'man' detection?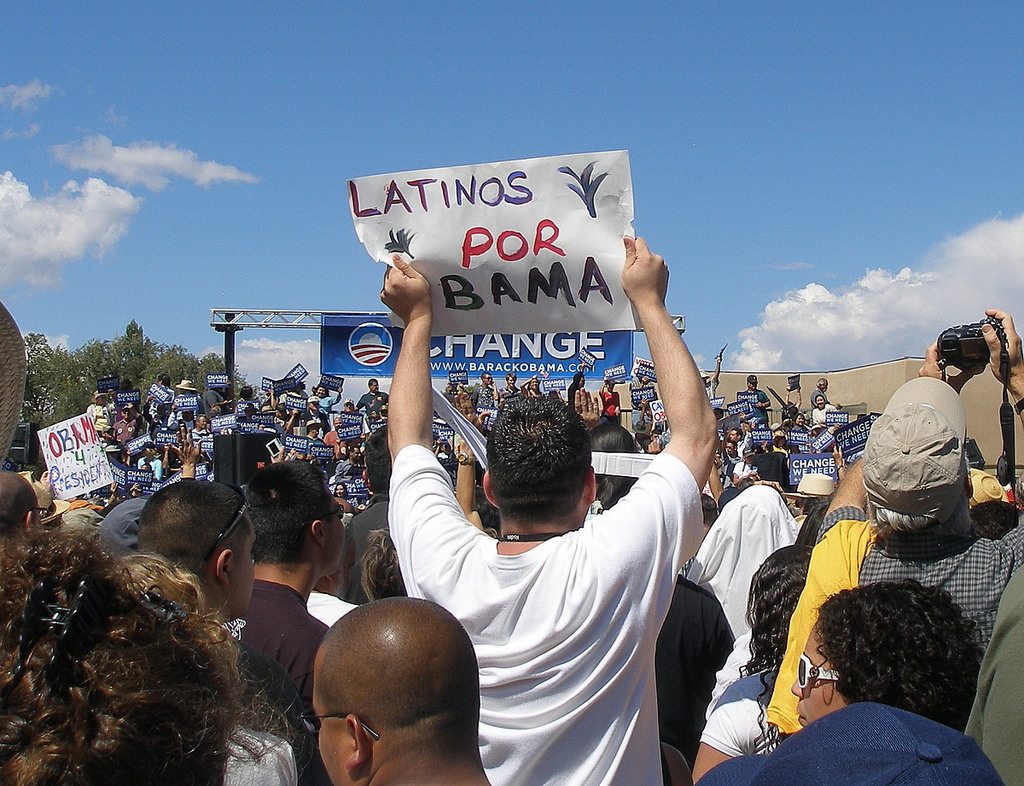
region(0, 466, 42, 565)
